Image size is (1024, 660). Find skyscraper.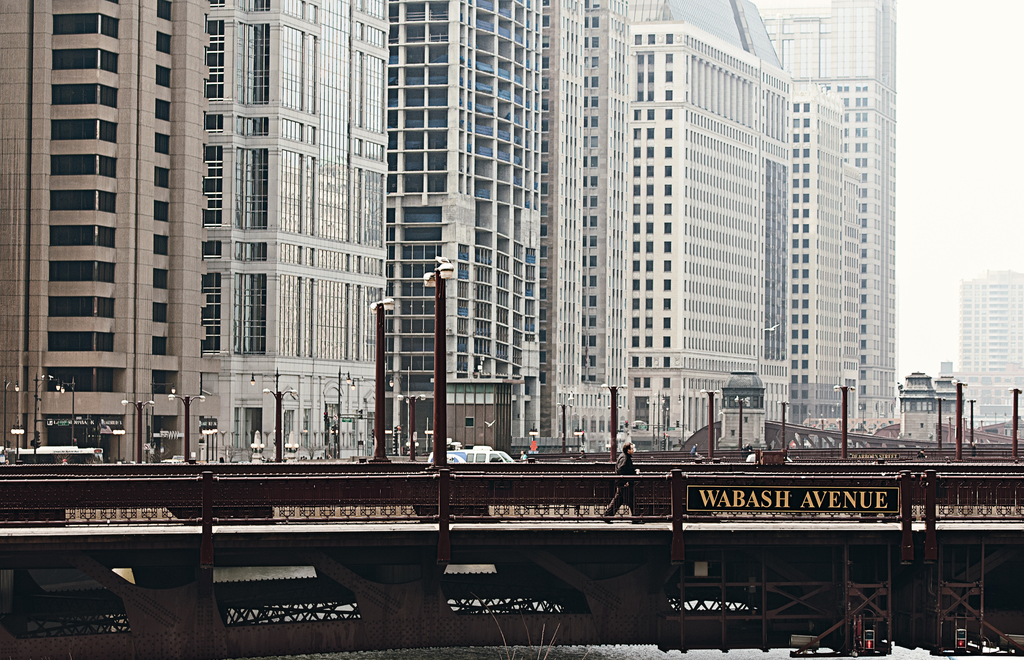
<box>747,0,914,448</box>.
